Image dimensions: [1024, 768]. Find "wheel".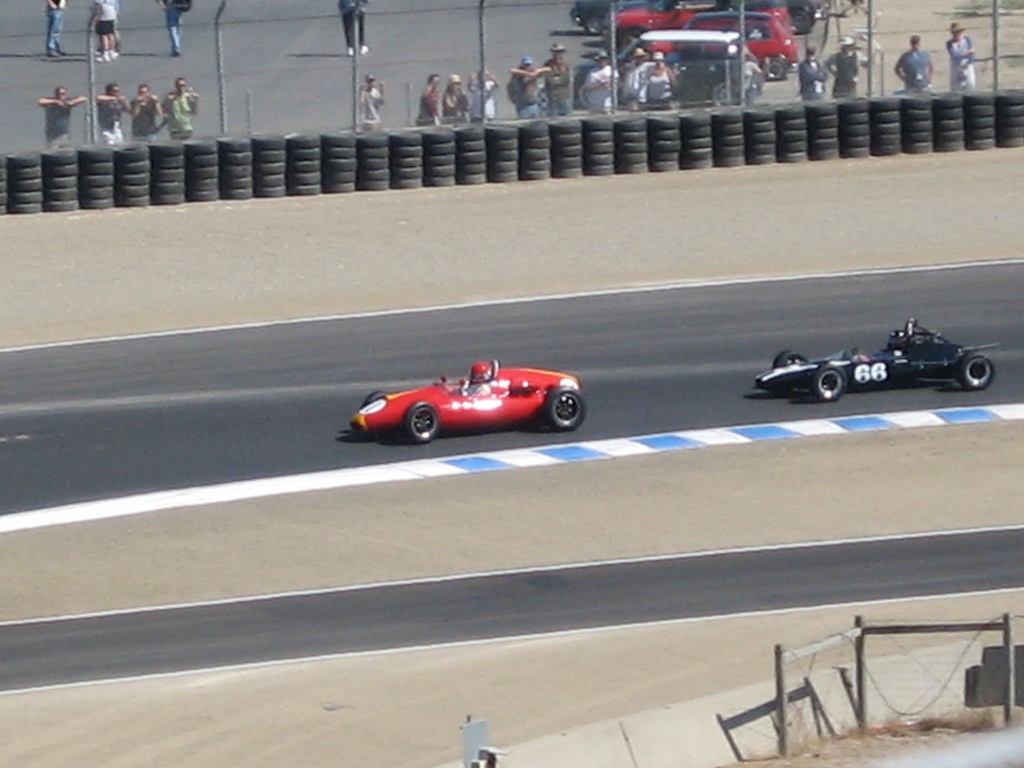
l=403, t=396, r=438, b=442.
